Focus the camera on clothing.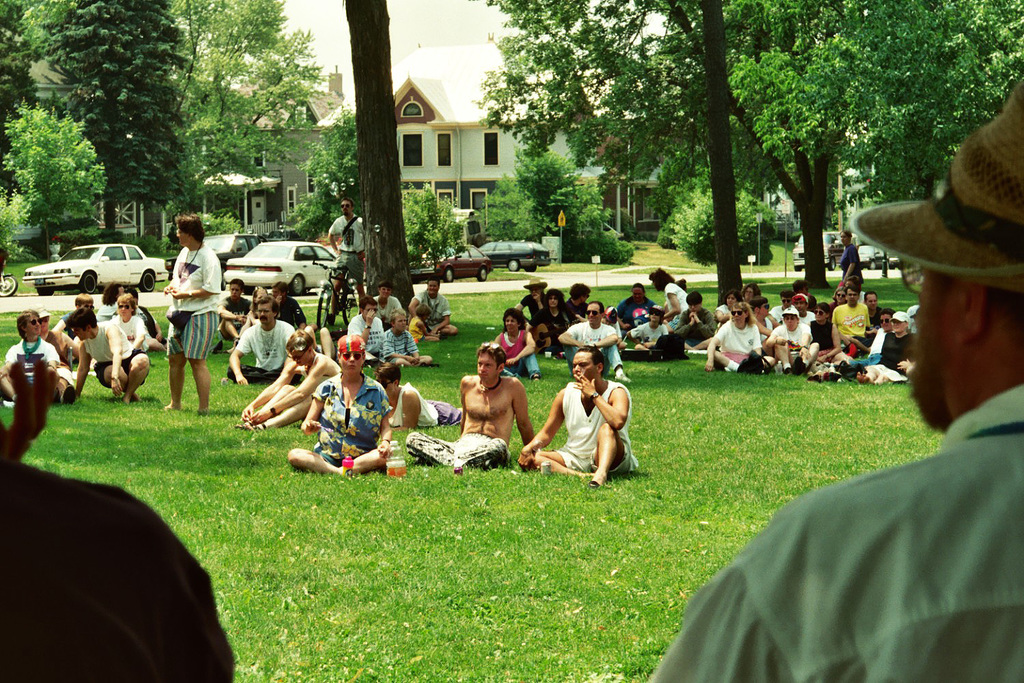
Focus region: [632,320,669,348].
